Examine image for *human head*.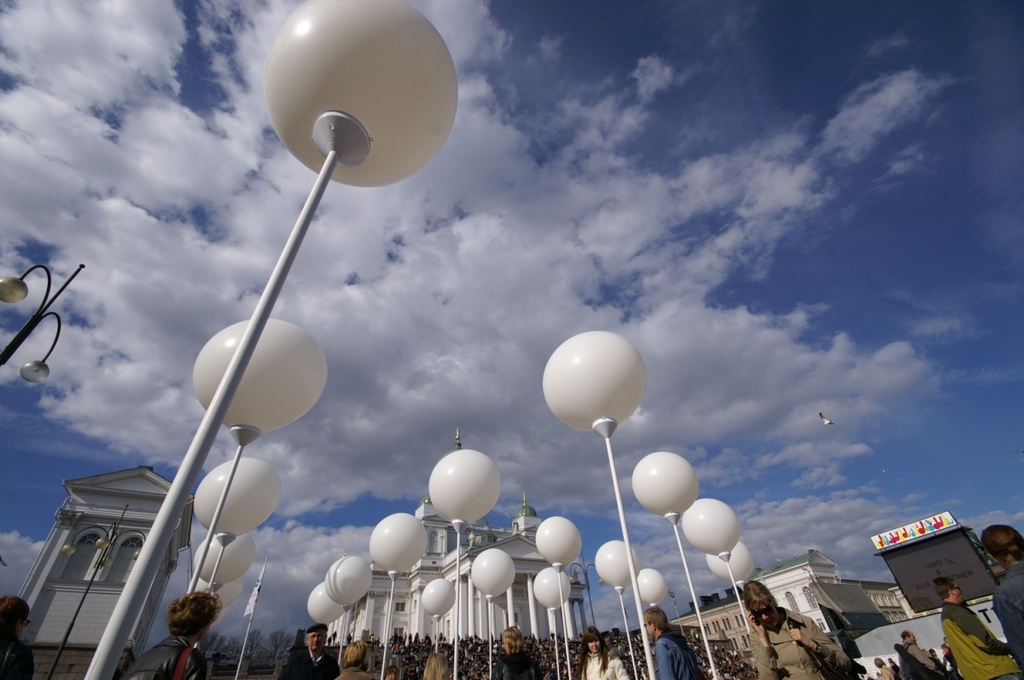
Examination result: left=306, top=623, right=325, bottom=657.
